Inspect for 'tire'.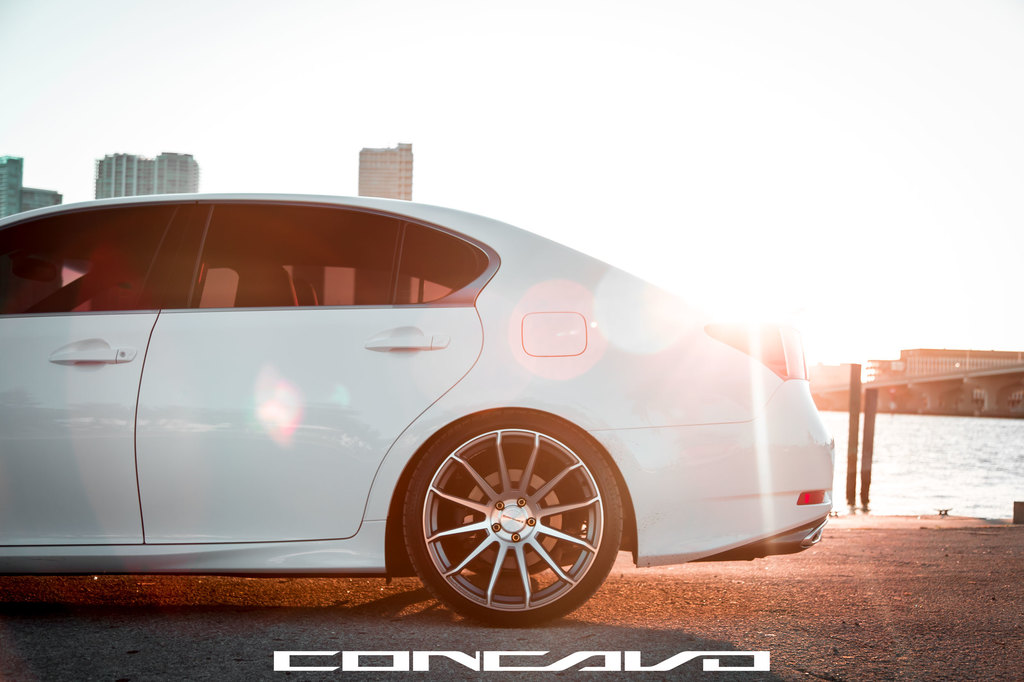
Inspection: 394, 420, 620, 632.
